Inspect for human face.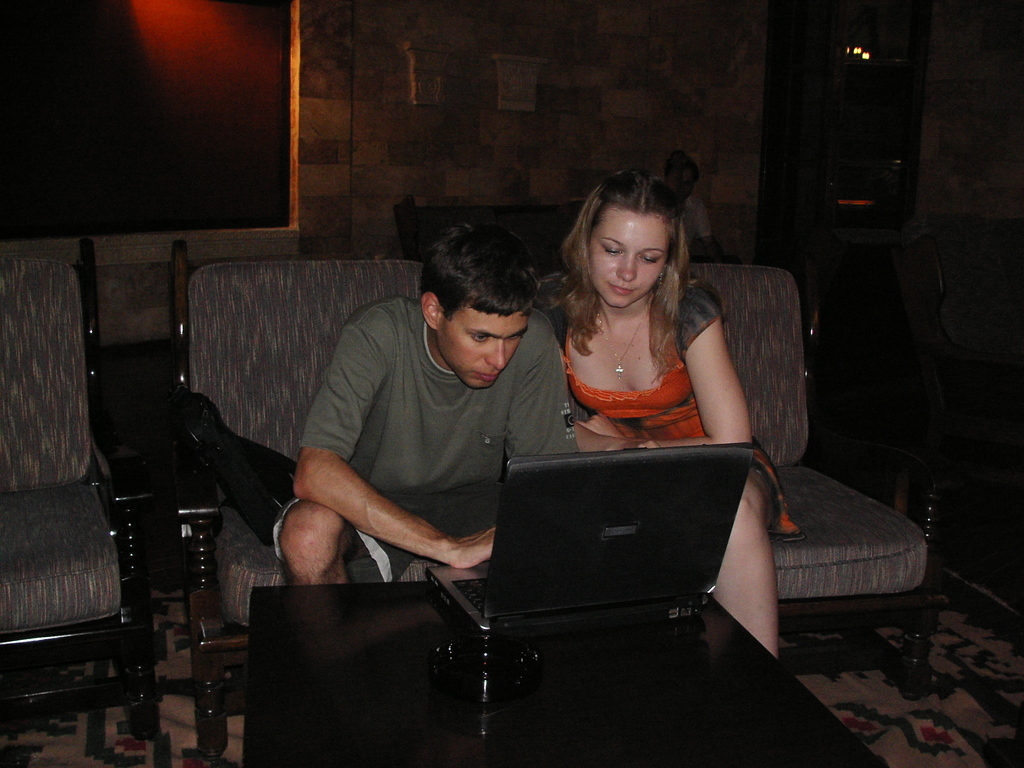
Inspection: 431,302,528,388.
